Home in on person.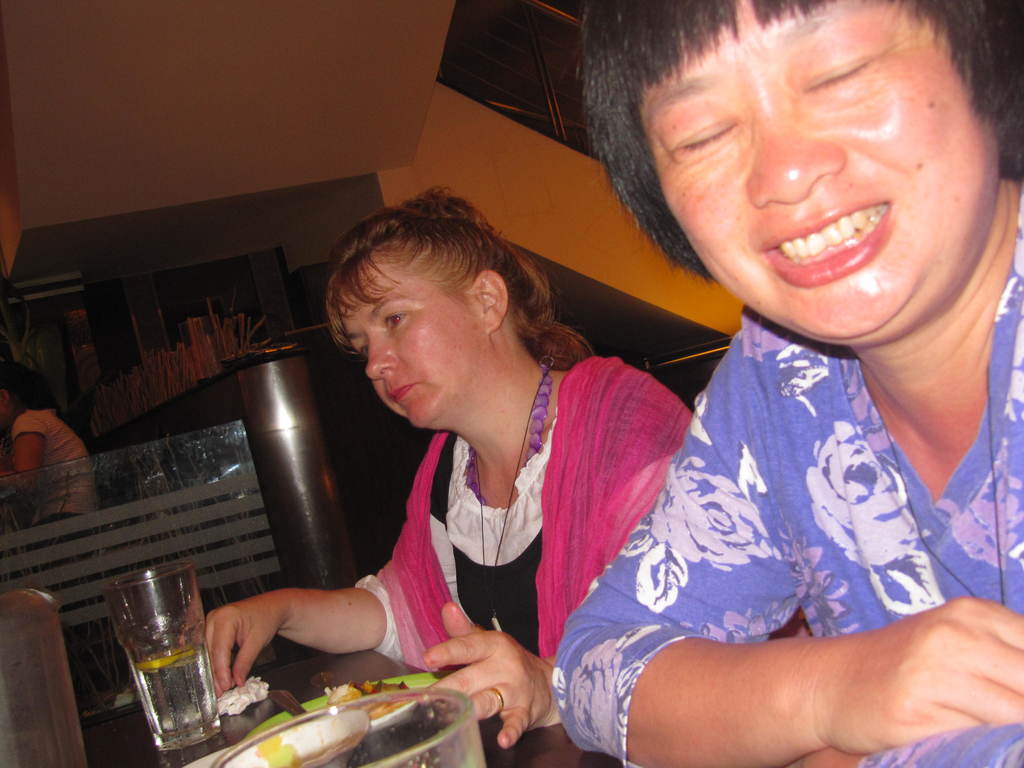
Homed in at box(203, 186, 810, 767).
